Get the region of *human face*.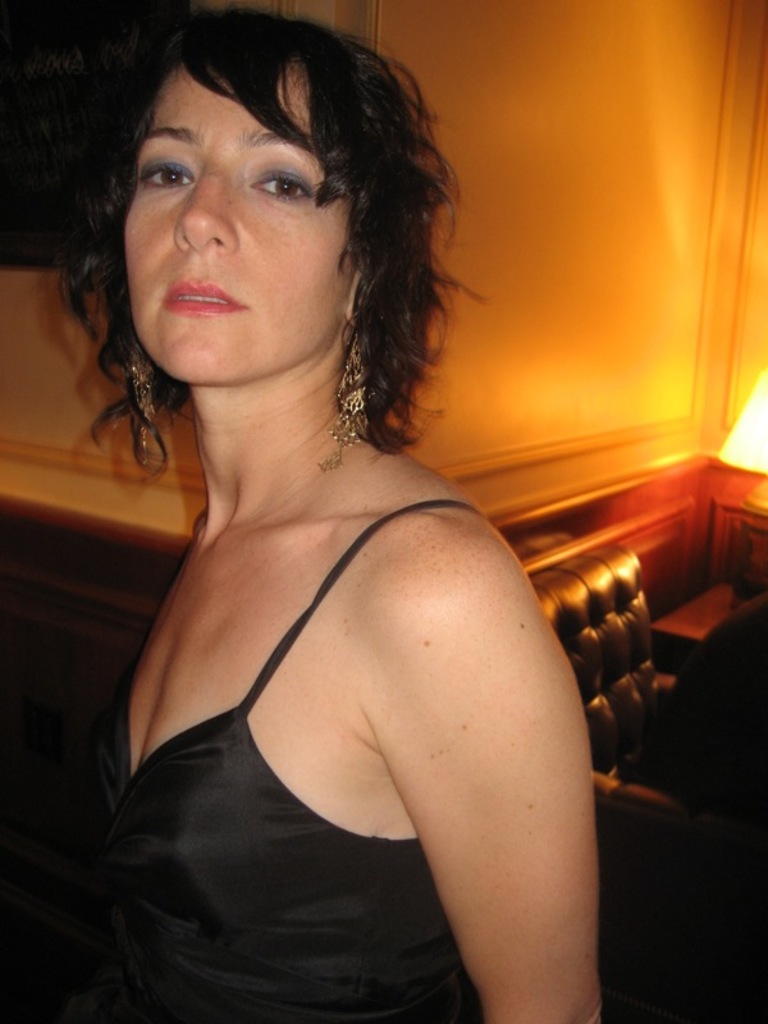
<region>123, 58, 358, 383</region>.
